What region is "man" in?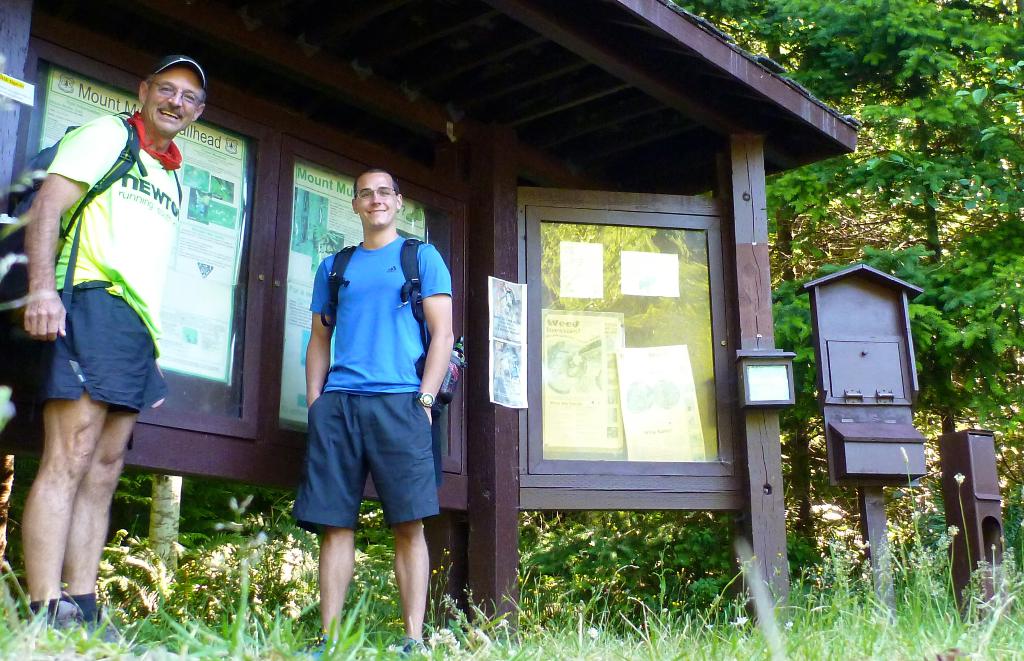
box=[282, 158, 455, 633].
